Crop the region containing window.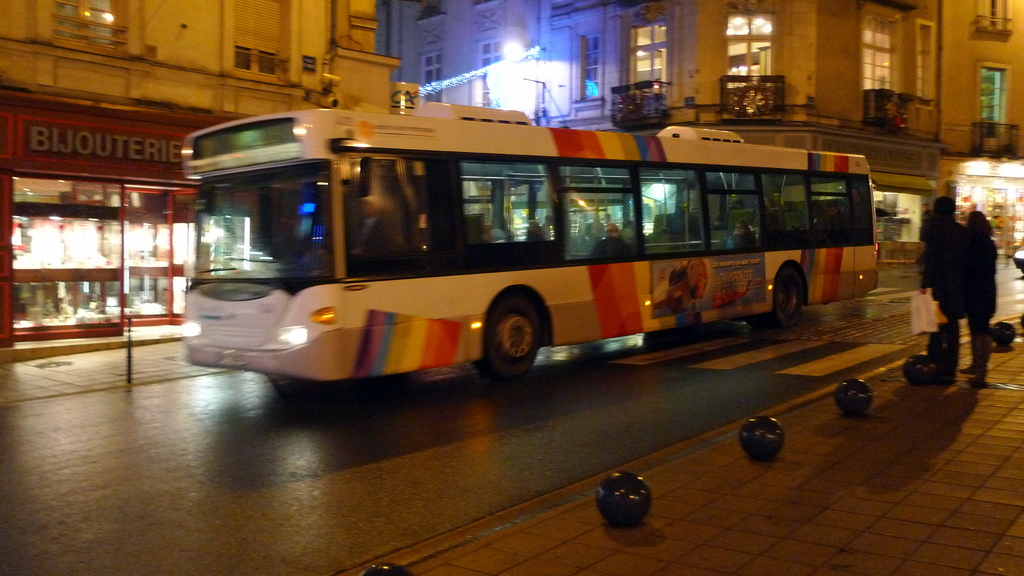
Crop region: <bbox>641, 166, 705, 255</bbox>.
